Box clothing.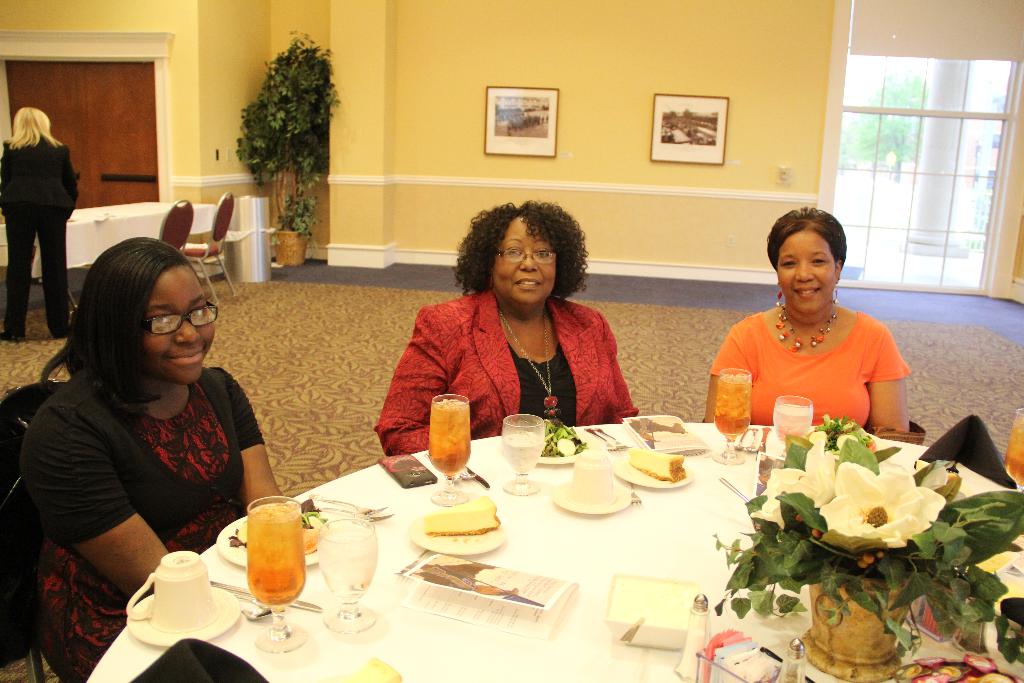
x1=0, y1=142, x2=83, y2=341.
